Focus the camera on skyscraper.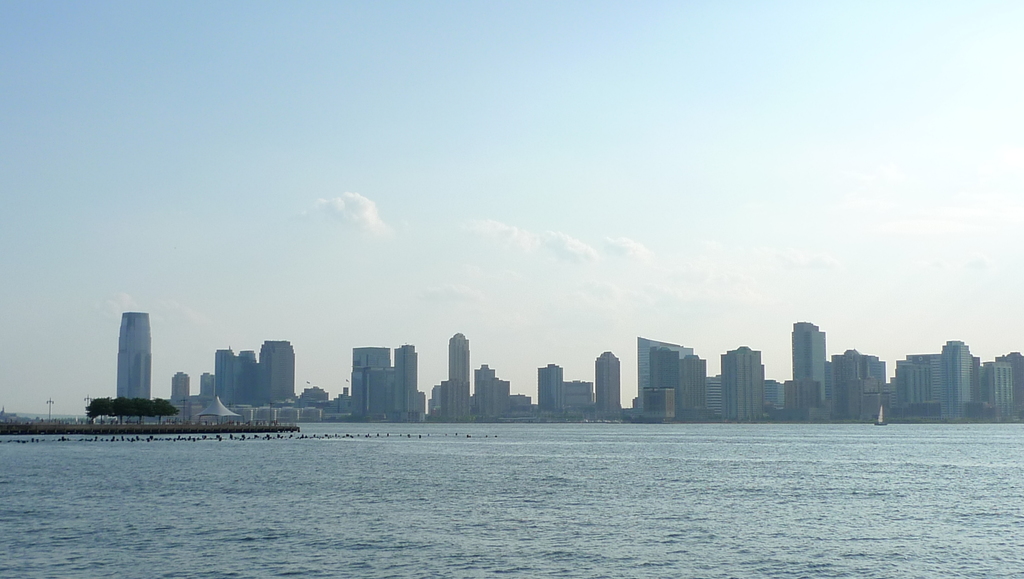
Focus region: (x1=591, y1=345, x2=622, y2=418).
